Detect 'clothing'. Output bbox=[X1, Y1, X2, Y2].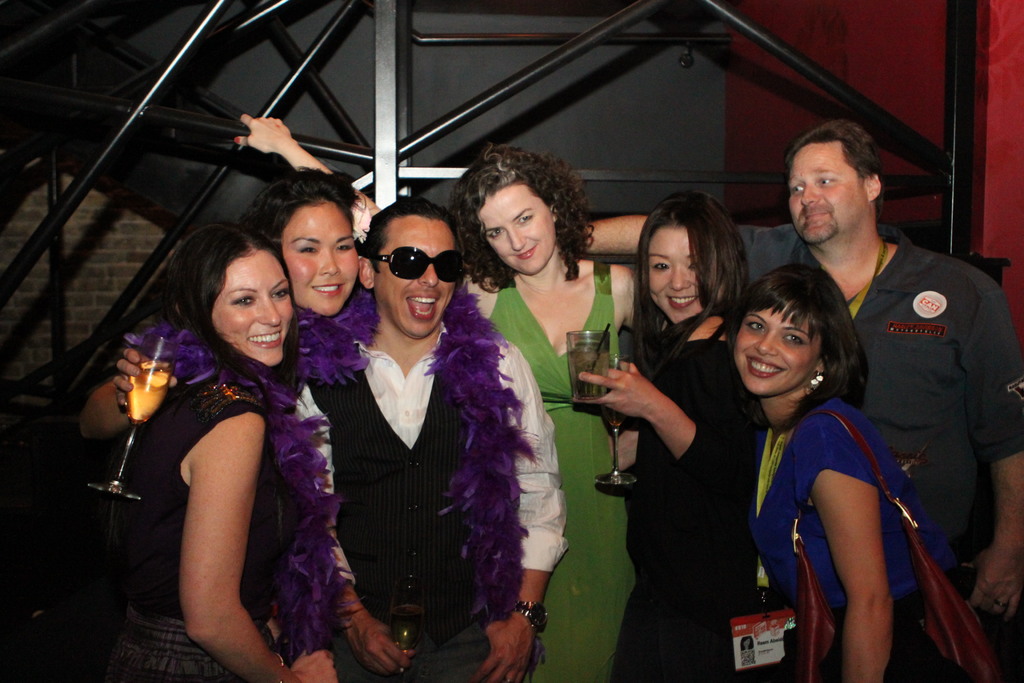
bbox=[753, 395, 989, 682].
